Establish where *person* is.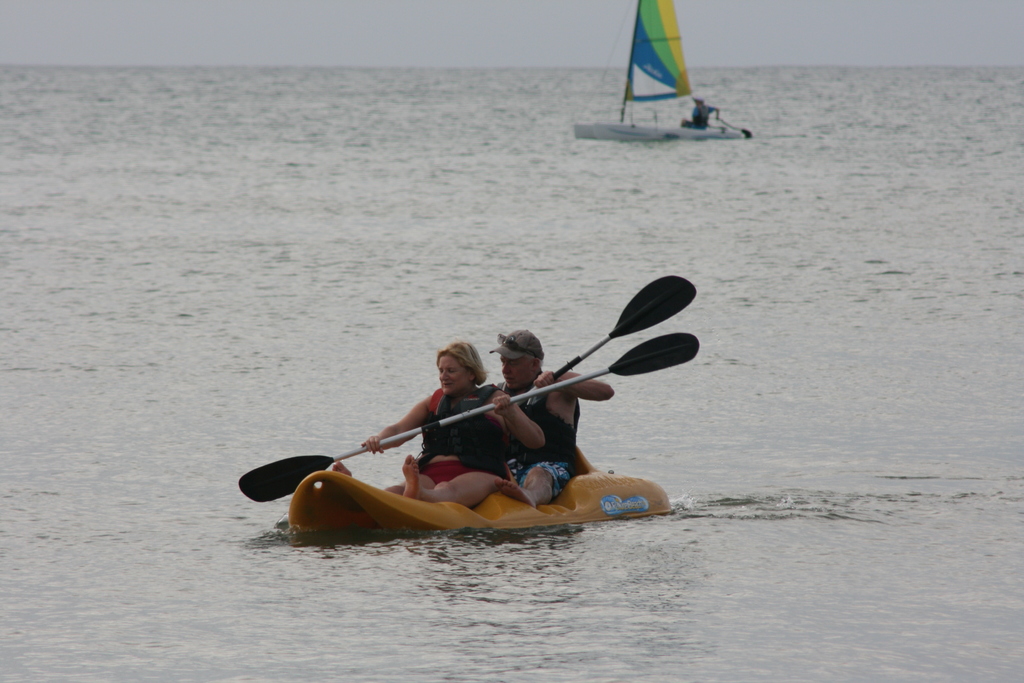
Established at x1=678 y1=95 x2=721 y2=133.
